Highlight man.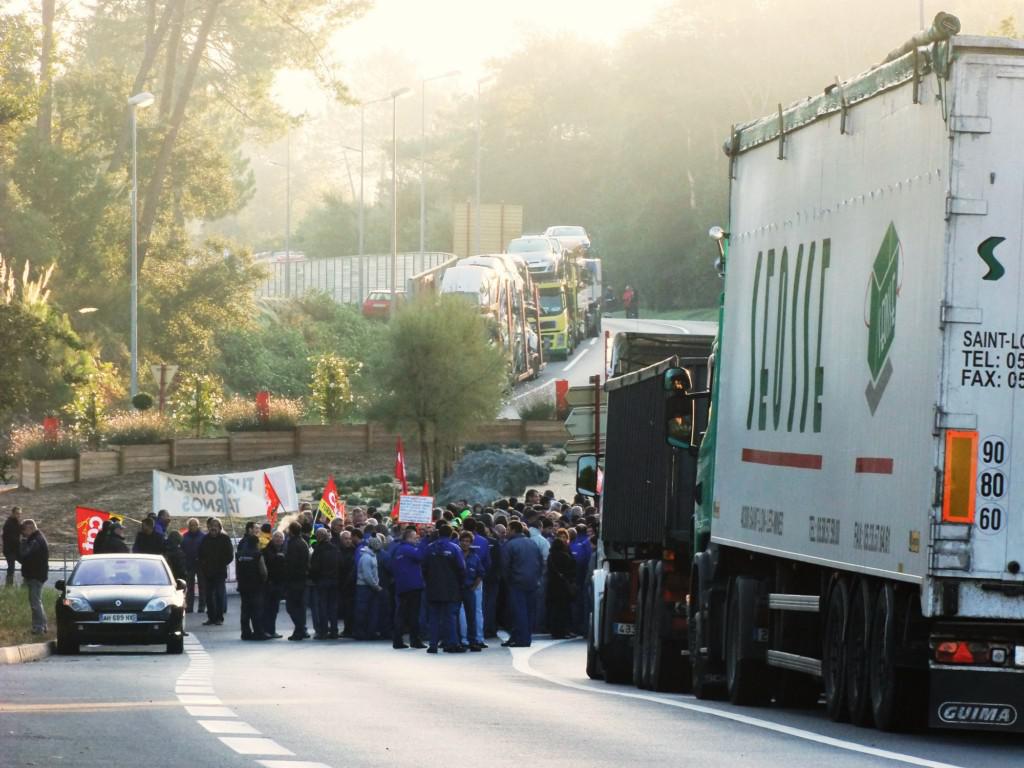
Highlighted region: rect(203, 516, 234, 626).
